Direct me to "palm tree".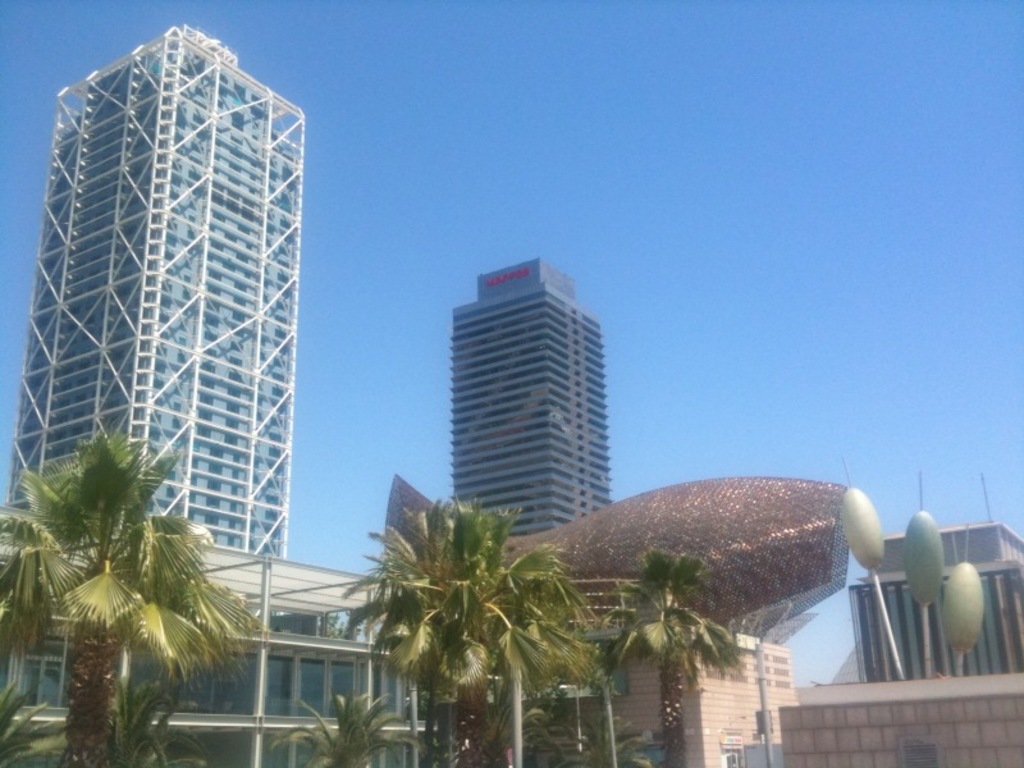
Direction: (475, 568, 622, 754).
